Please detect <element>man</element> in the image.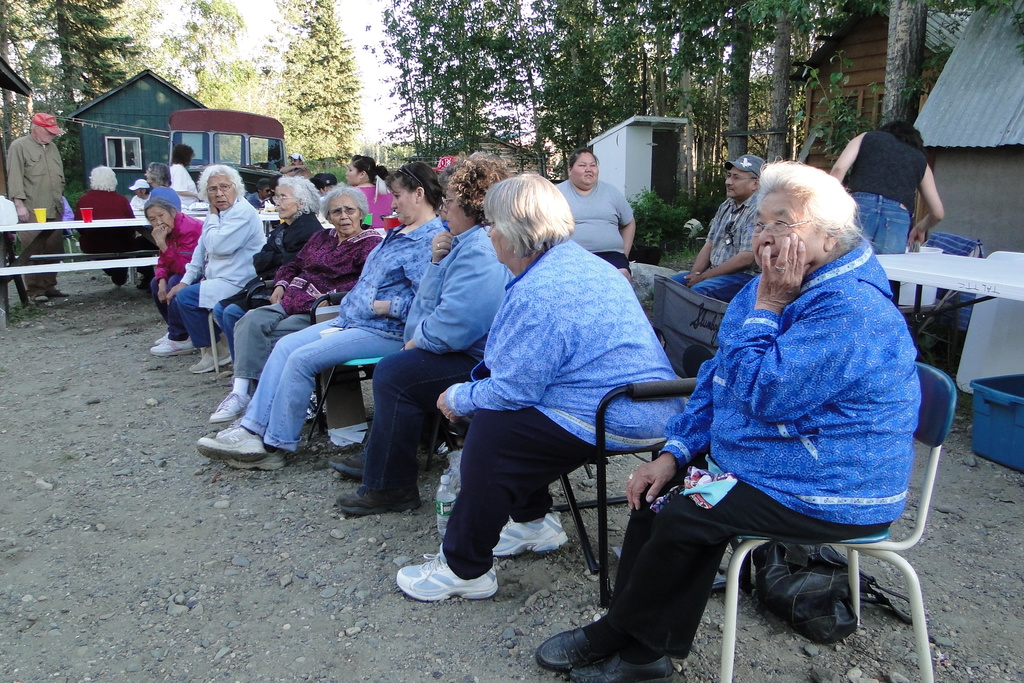
<region>674, 154, 765, 306</region>.
